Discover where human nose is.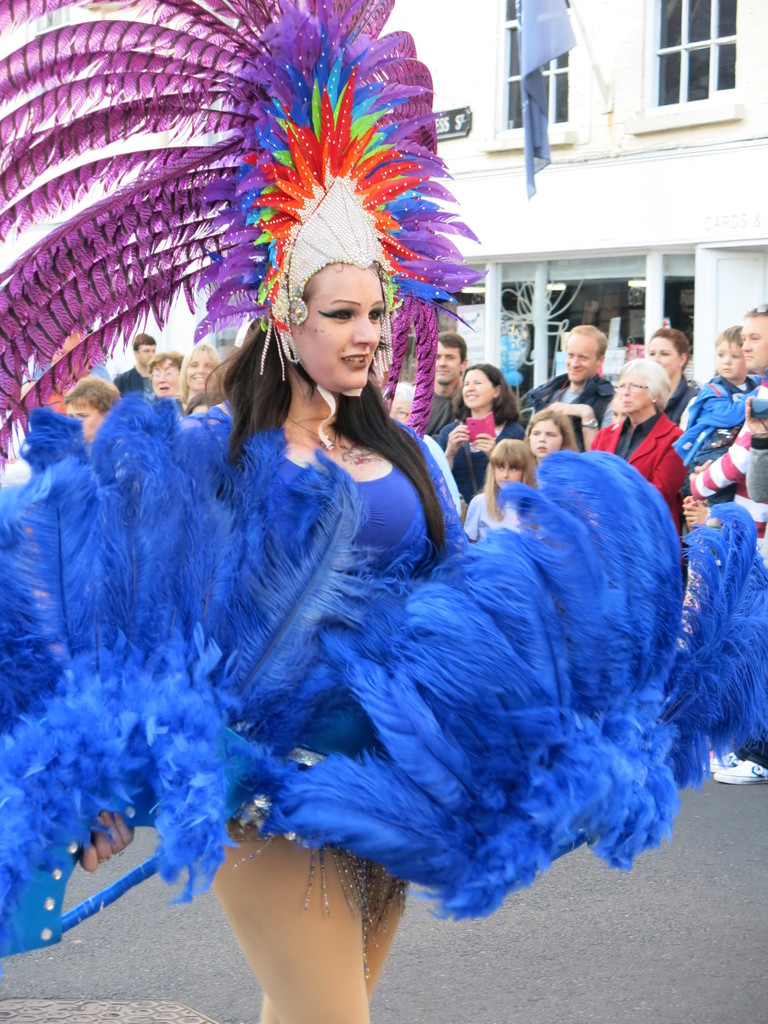
Discovered at {"x1": 742, "y1": 338, "x2": 755, "y2": 350}.
